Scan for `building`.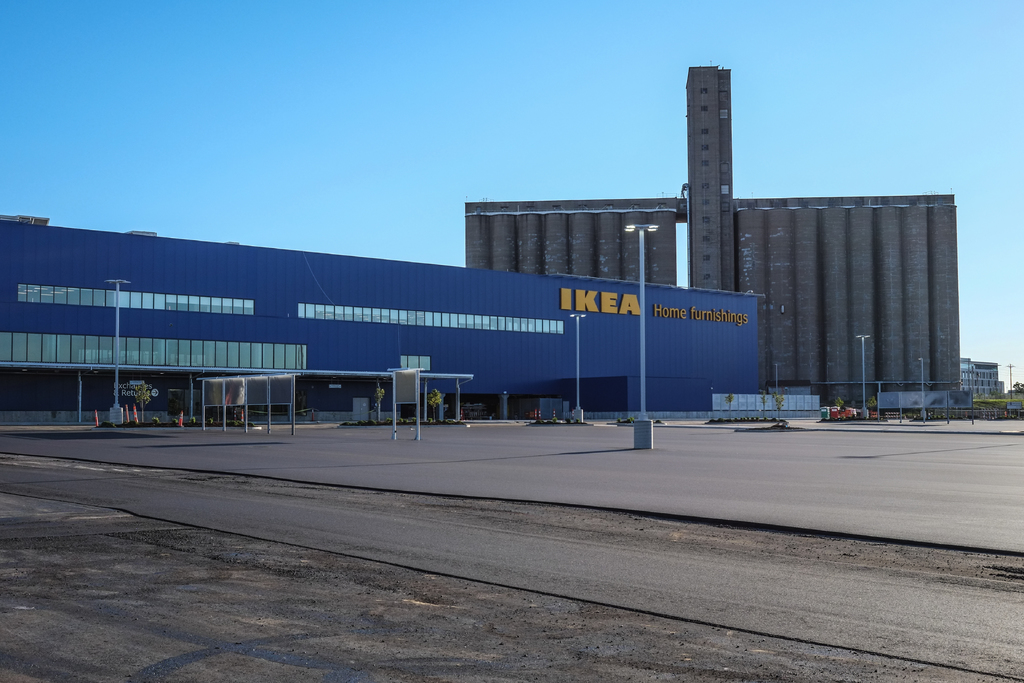
Scan result: left=460, top=63, right=955, bottom=403.
